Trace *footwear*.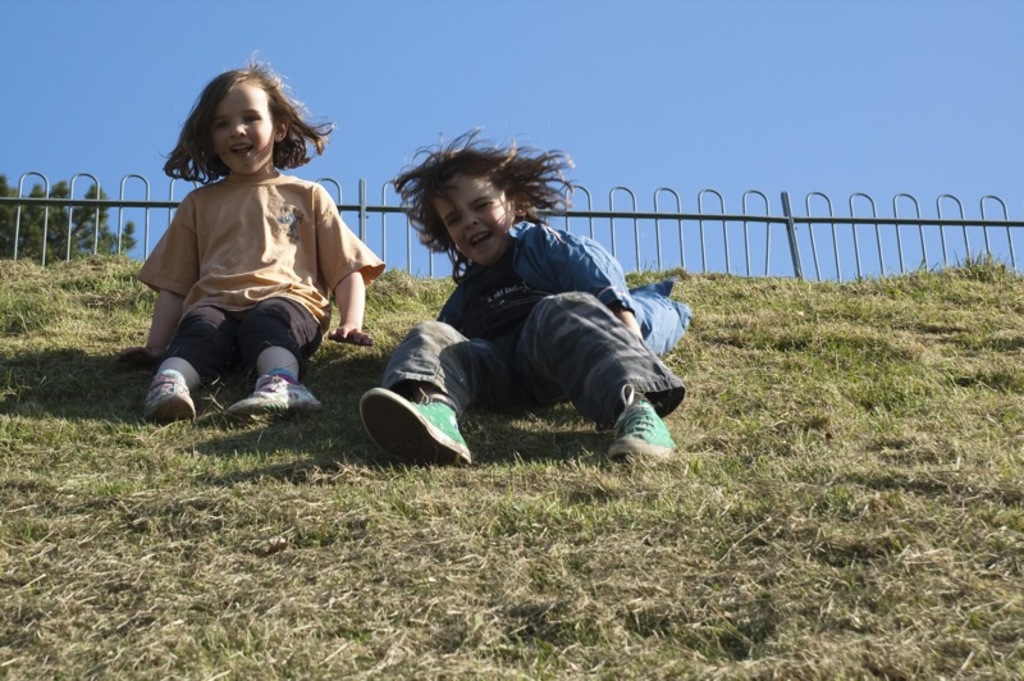
Traced to region(225, 370, 326, 420).
